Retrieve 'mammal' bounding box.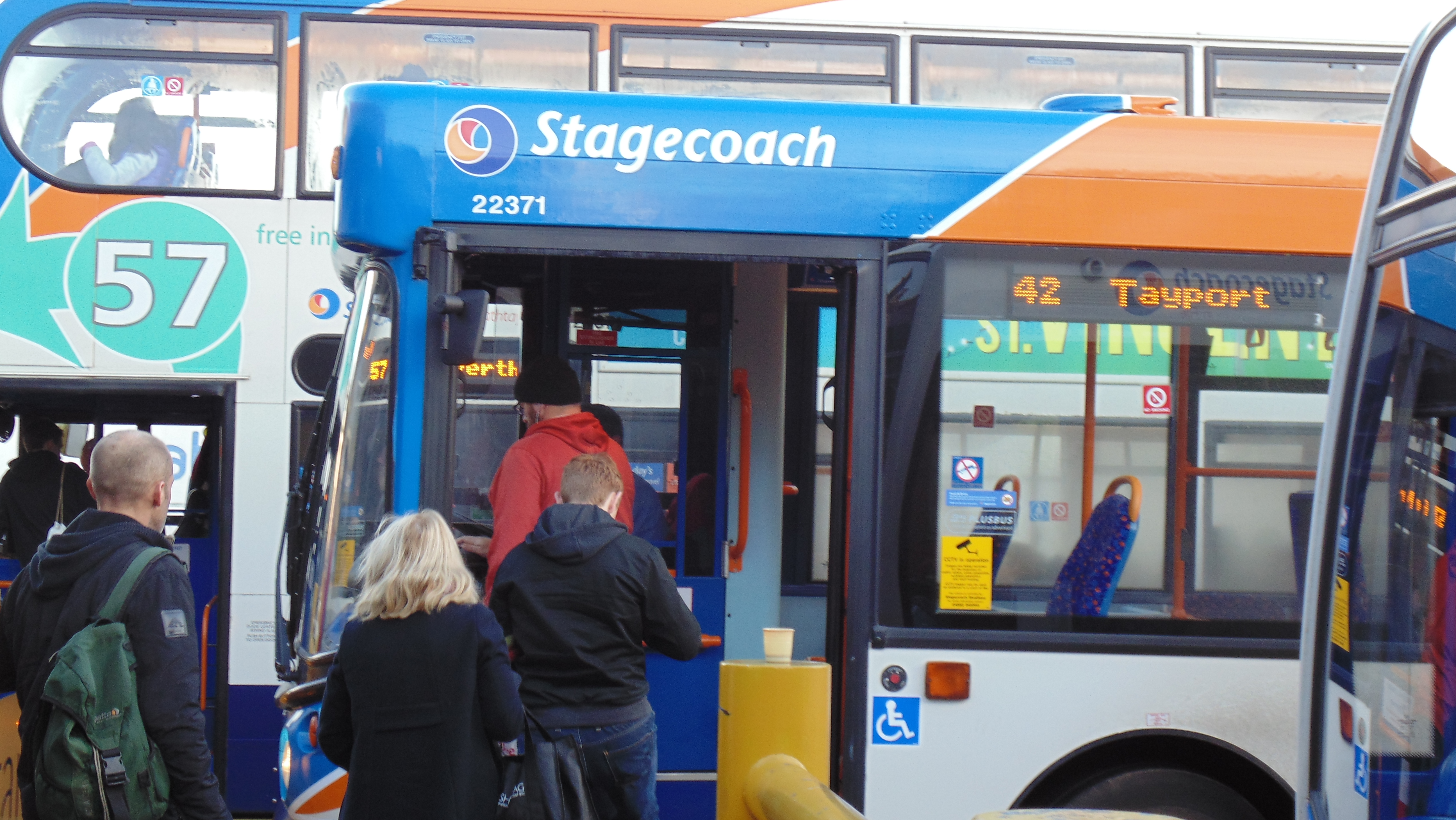
Bounding box: select_region(0, 119, 65, 230).
